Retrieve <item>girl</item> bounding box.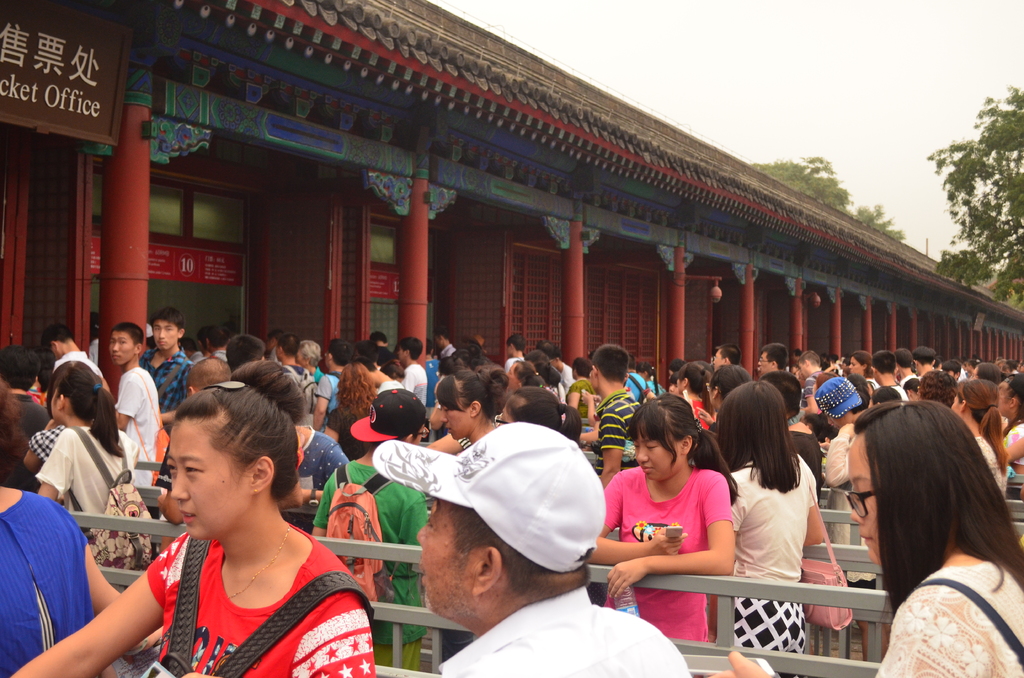
Bounding box: rect(38, 361, 131, 556).
